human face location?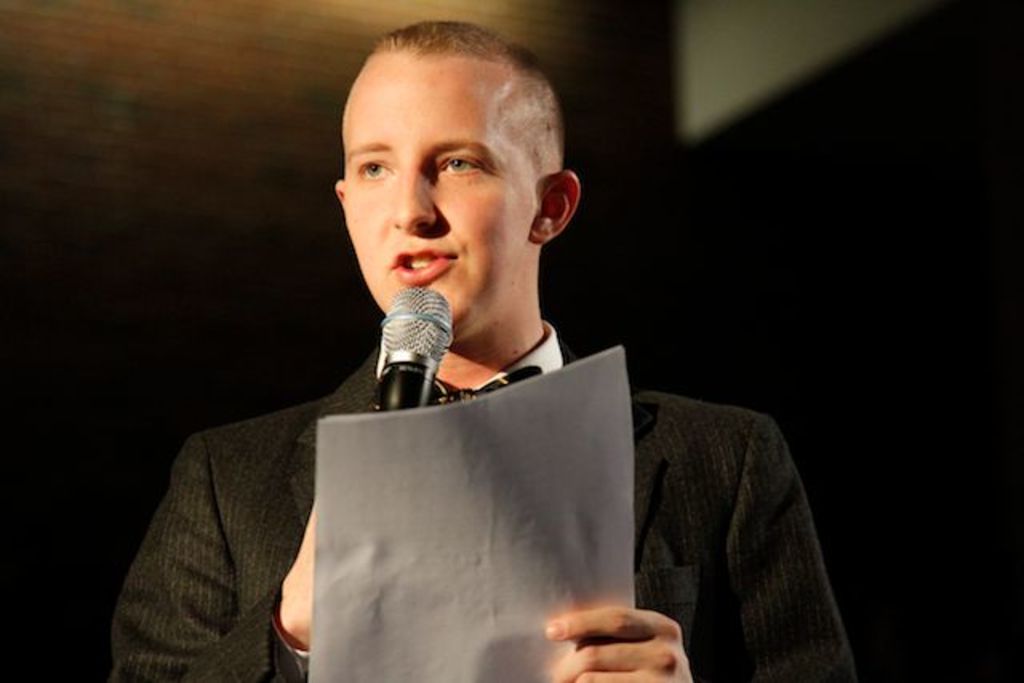
(339, 51, 534, 345)
